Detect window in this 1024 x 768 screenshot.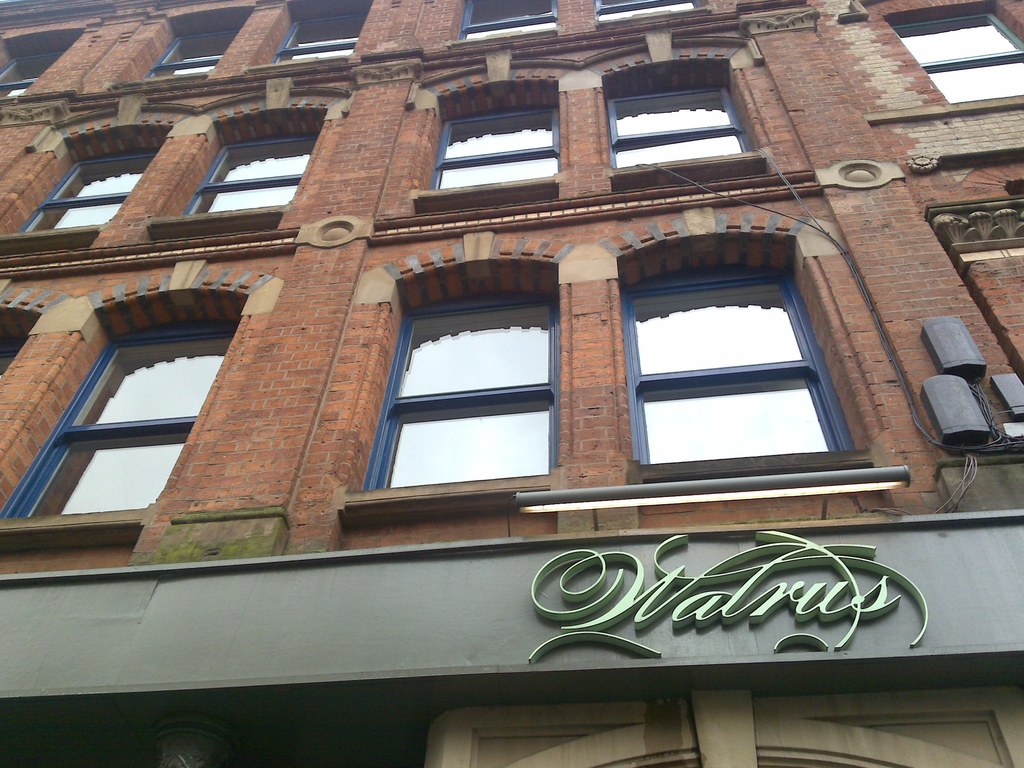
Detection: x1=631 y1=266 x2=867 y2=461.
